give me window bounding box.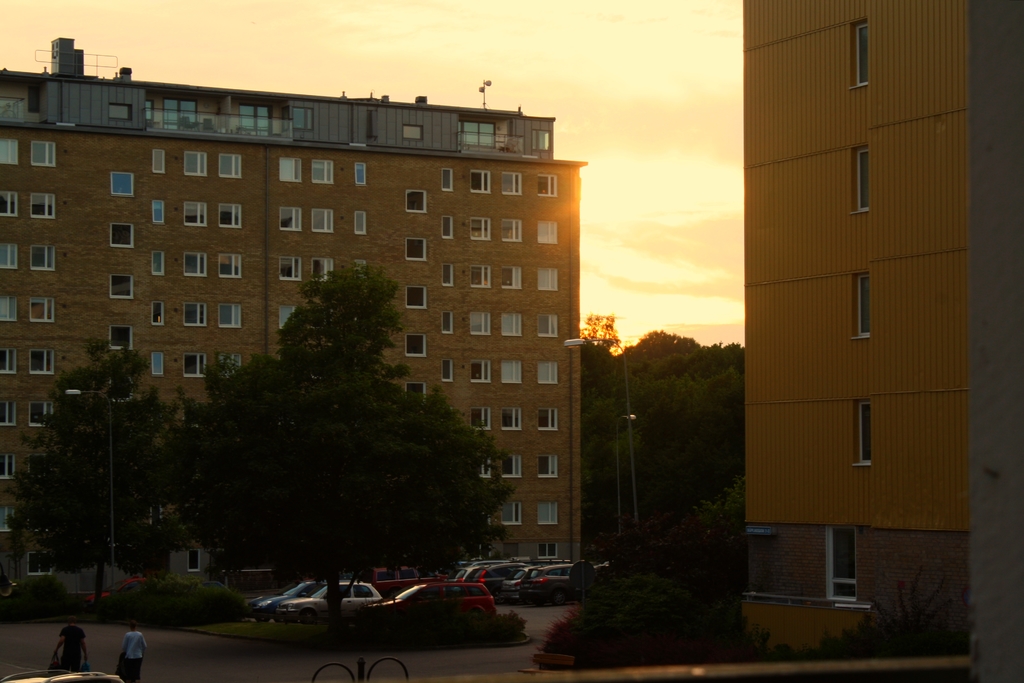
crop(310, 209, 335, 231).
